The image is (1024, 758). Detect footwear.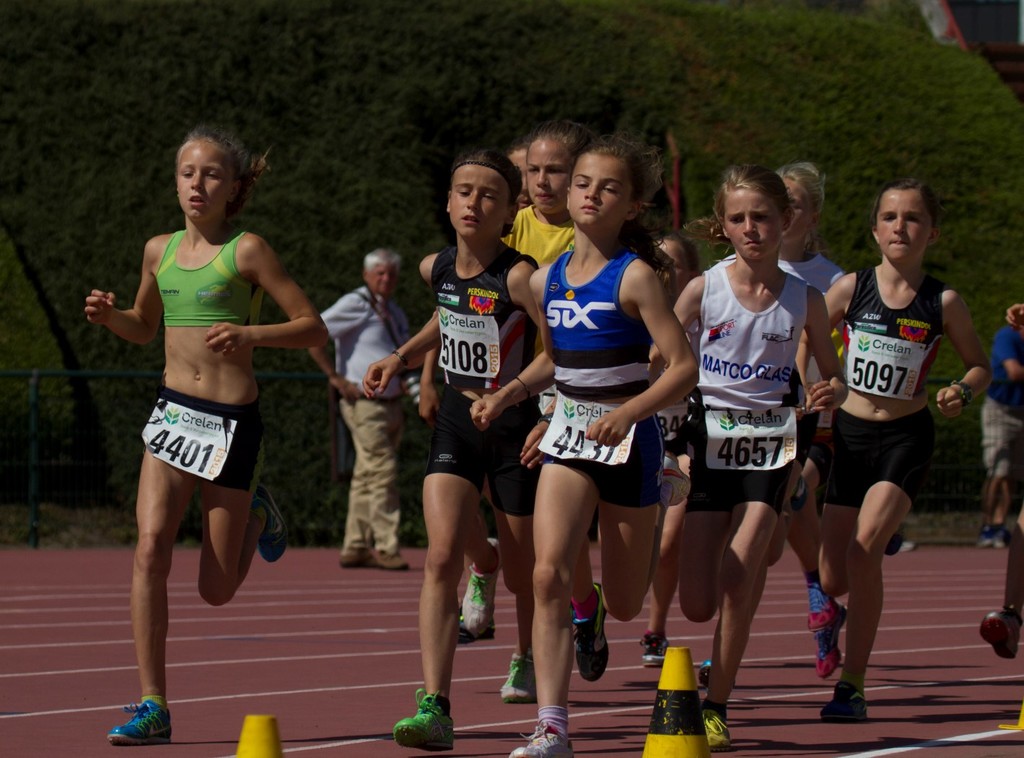
Detection: <region>661, 451, 690, 510</region>.
